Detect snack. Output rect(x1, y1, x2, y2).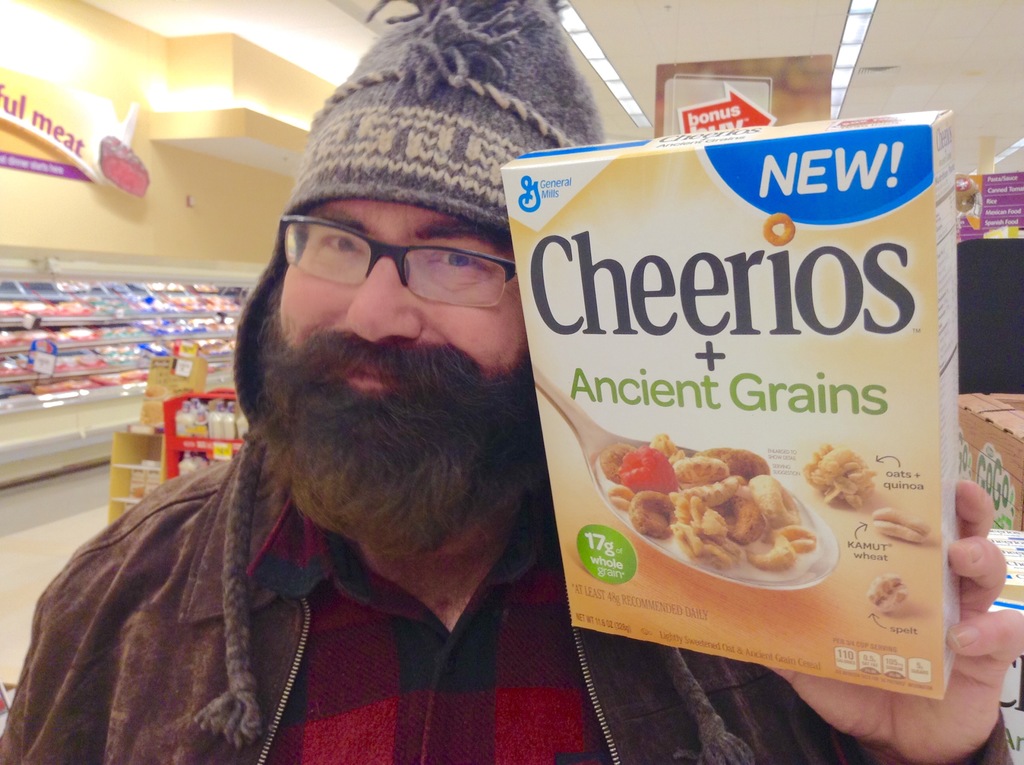
rect(801, 444, 877, 510).
